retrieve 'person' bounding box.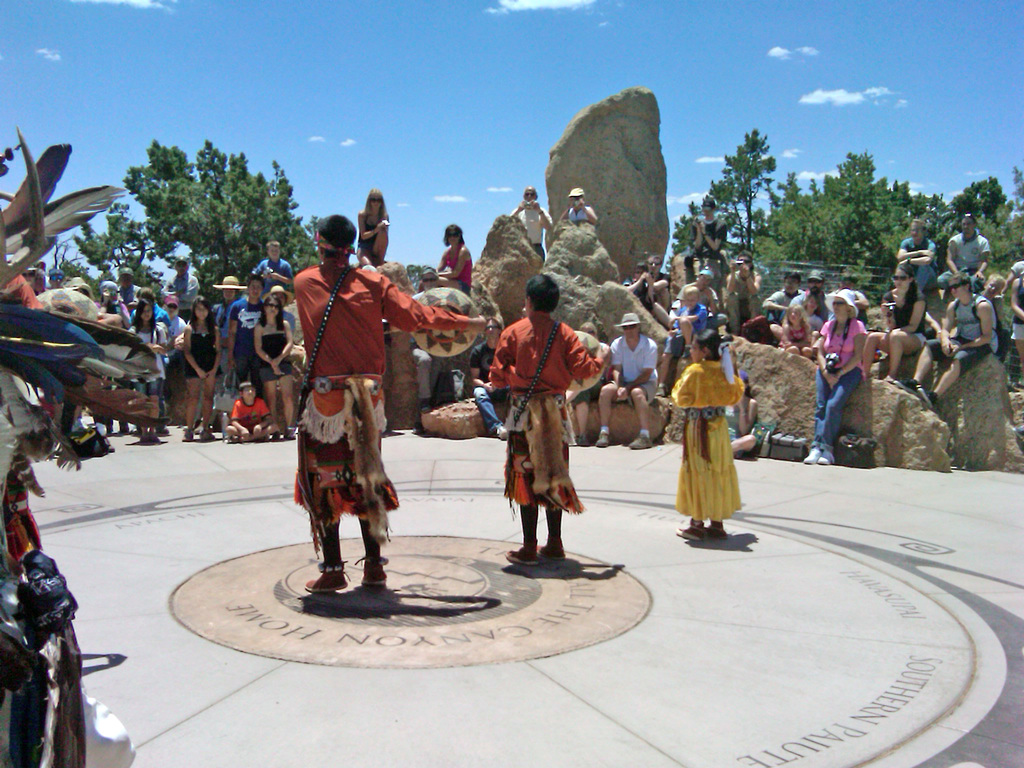
Bounding box: [289,209,493,586].
